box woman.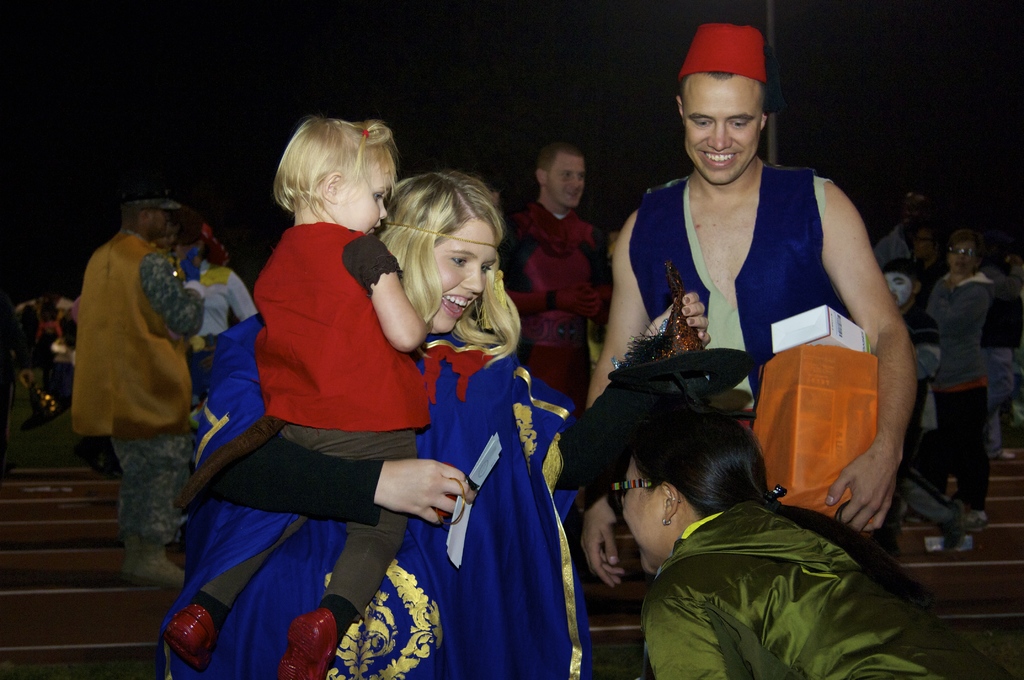
(195, 169, 710, 679).
